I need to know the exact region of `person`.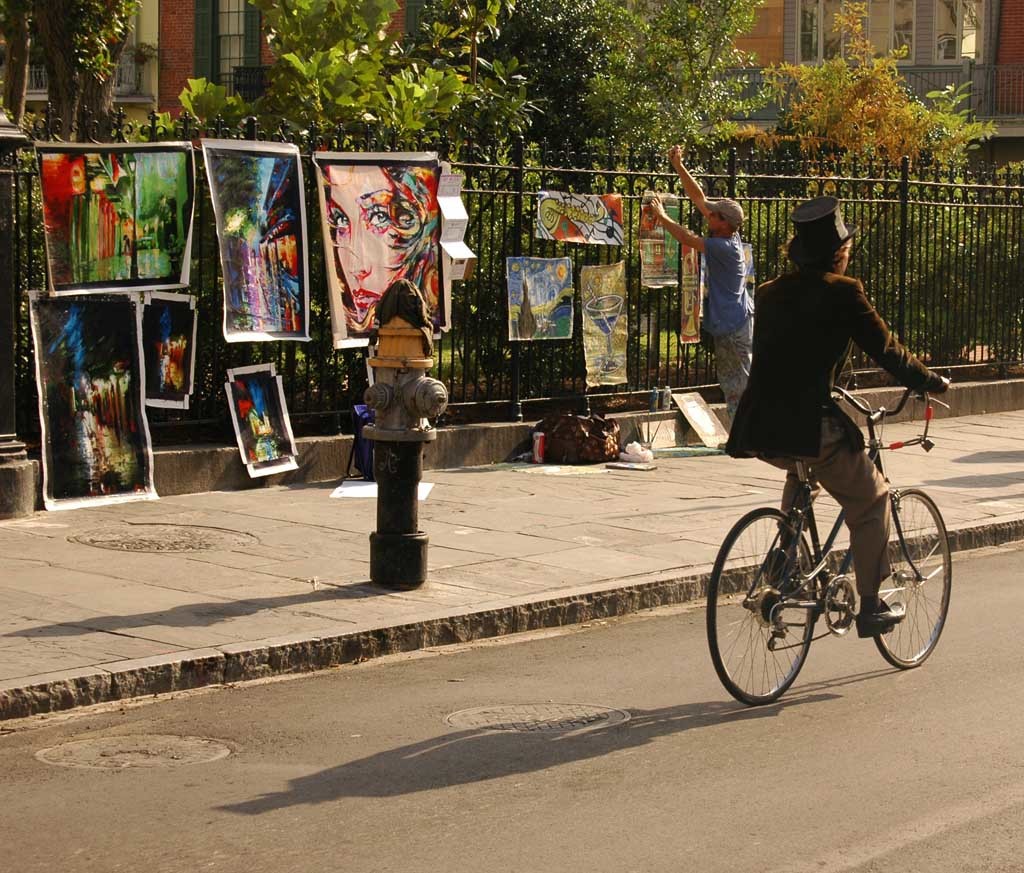
Region: crop(644, 144, 759, 427).
